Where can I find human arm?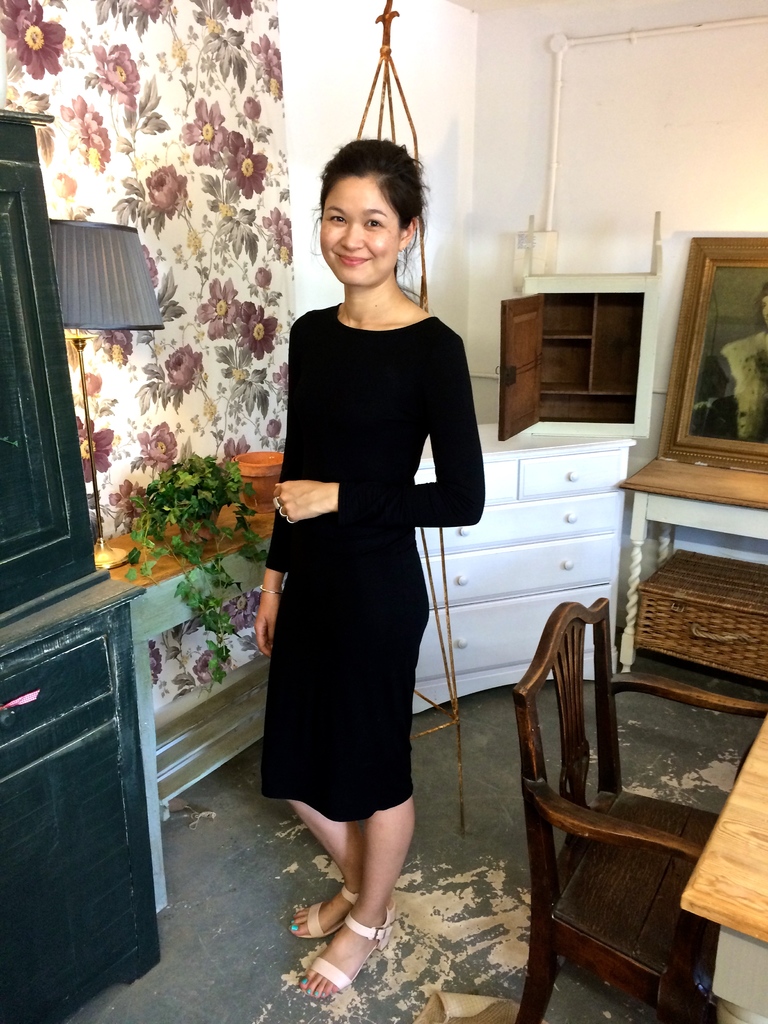
You can find it at (269,339,485,527).
